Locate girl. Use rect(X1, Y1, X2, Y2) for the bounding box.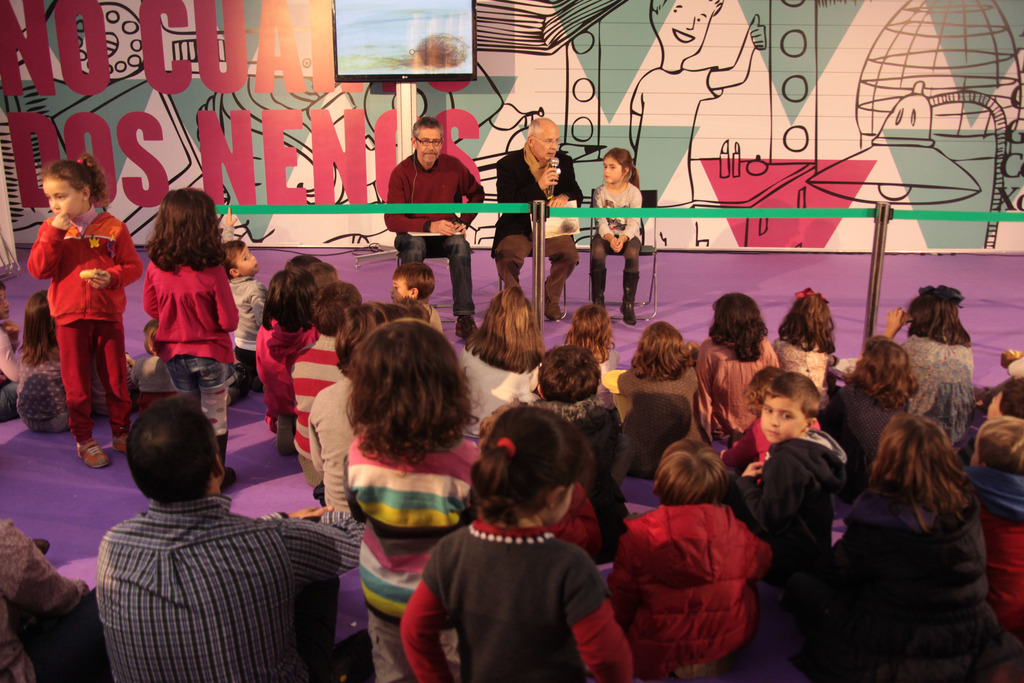
rect(397, 404, 631, 682).
